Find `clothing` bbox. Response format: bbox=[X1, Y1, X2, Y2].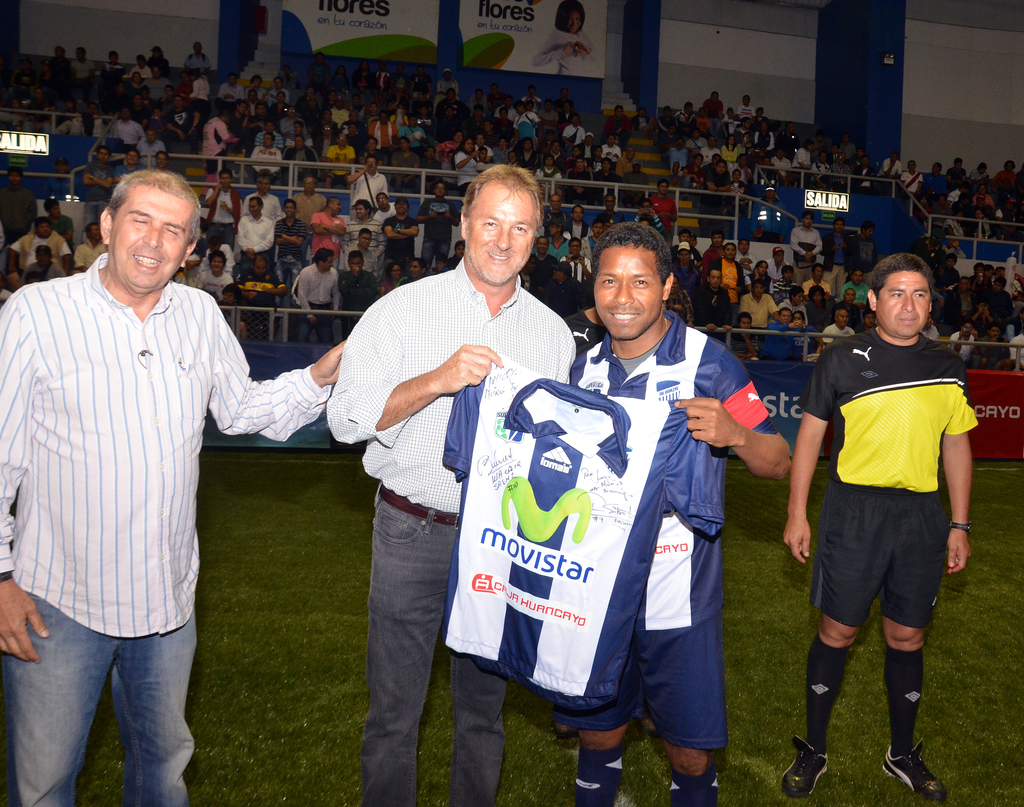
bbox=[325, 249, 584, 806].
